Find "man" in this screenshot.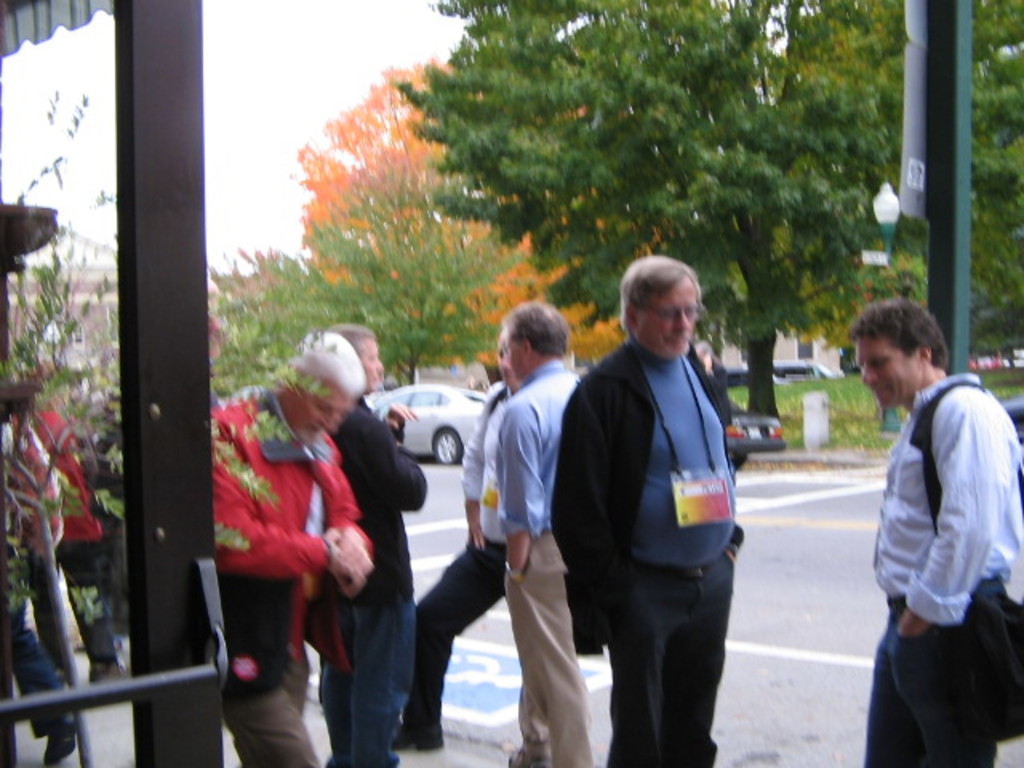
The bounding box for "man" is 326, 325, 426, 766.
